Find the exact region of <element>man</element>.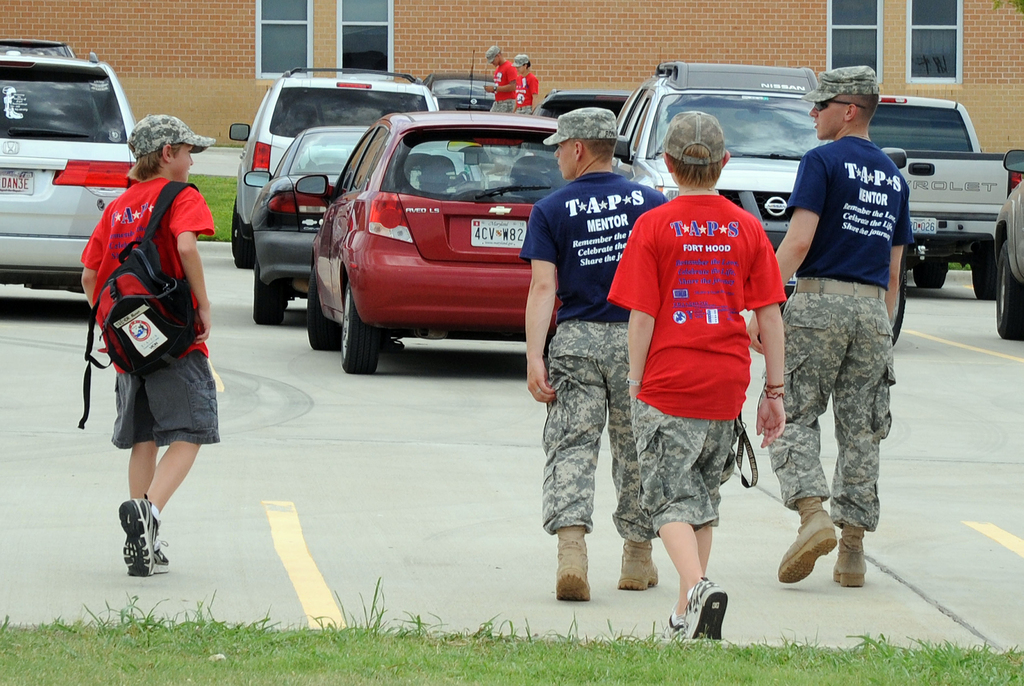
Exact region: pyautogui.locateOnScreen(739, 73, 876, 593).
